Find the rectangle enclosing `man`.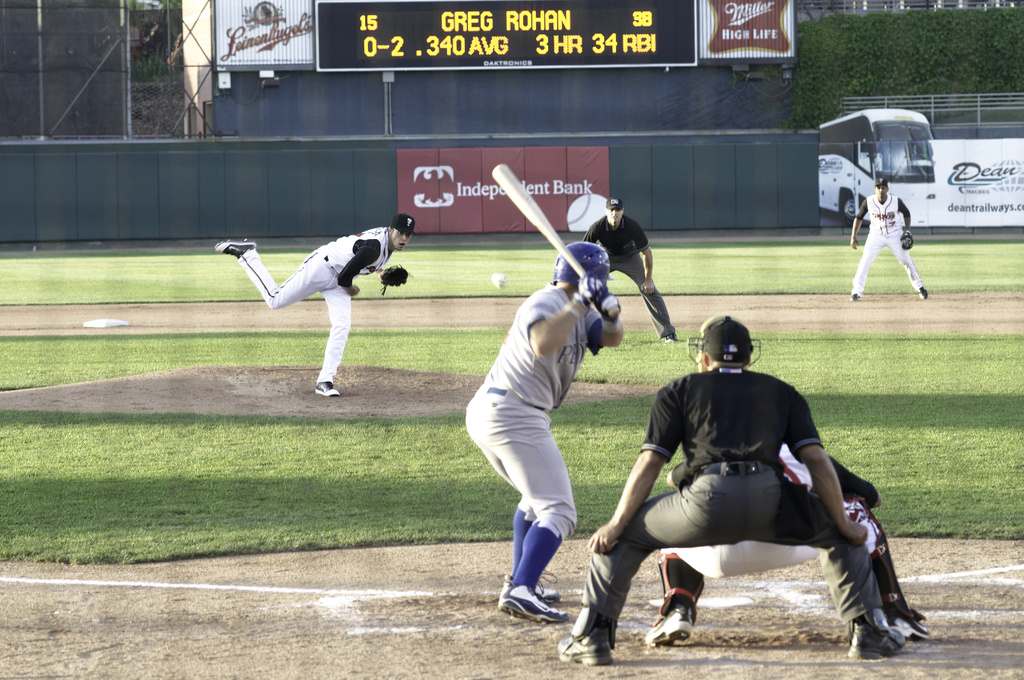
641:439:932:647.
